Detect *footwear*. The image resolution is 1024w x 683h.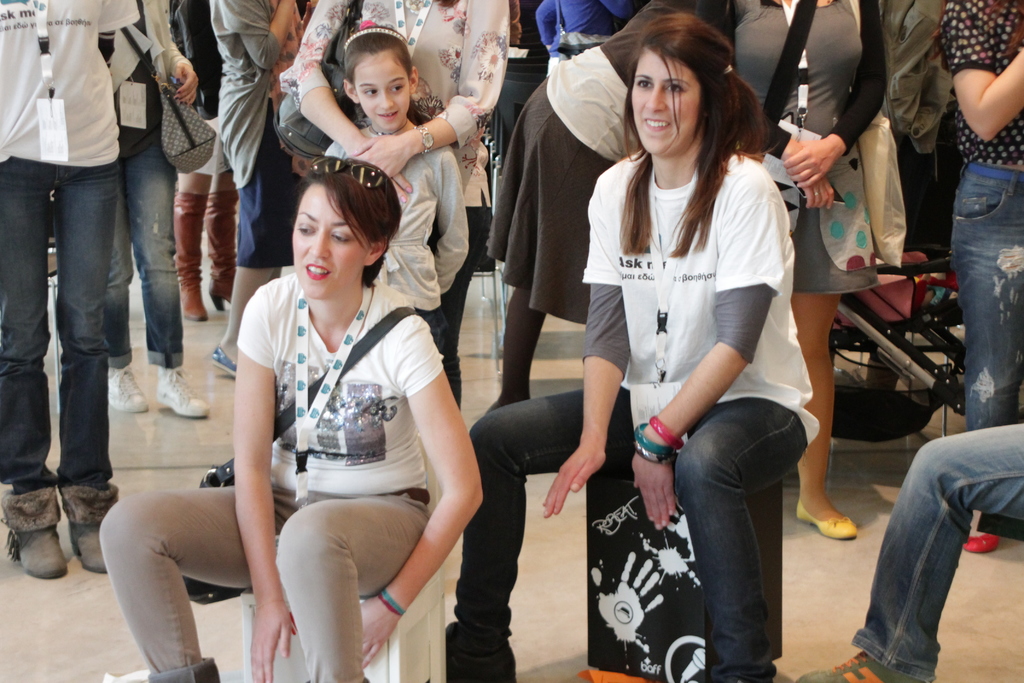
206 194 235 308.
